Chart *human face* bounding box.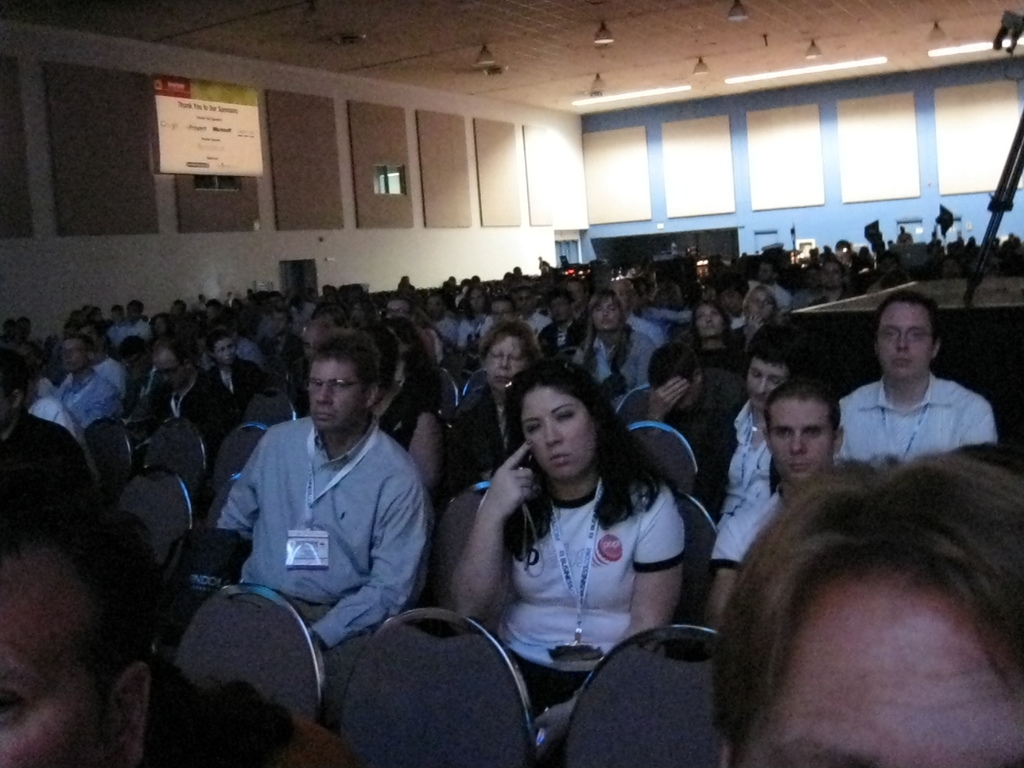
Charted: {"x1": 271, "y1": 311, "x2": 287, "y2": 336}.
